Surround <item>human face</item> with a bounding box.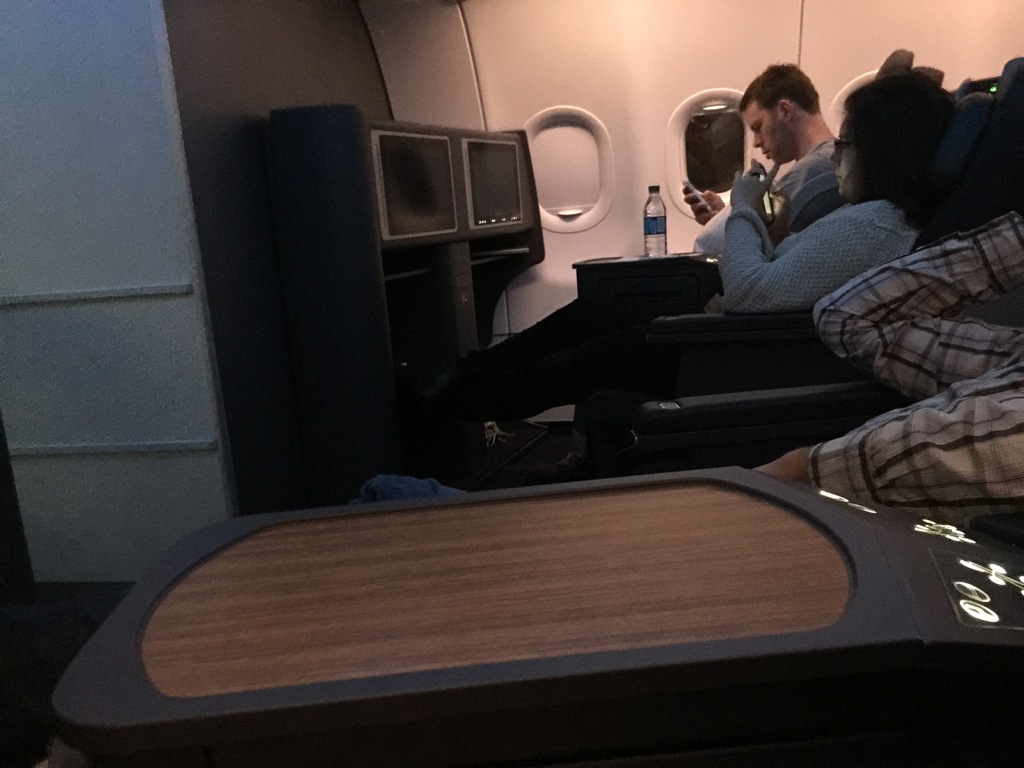
pyautogui.locateOnScreen(828, 111, 858, 188).
